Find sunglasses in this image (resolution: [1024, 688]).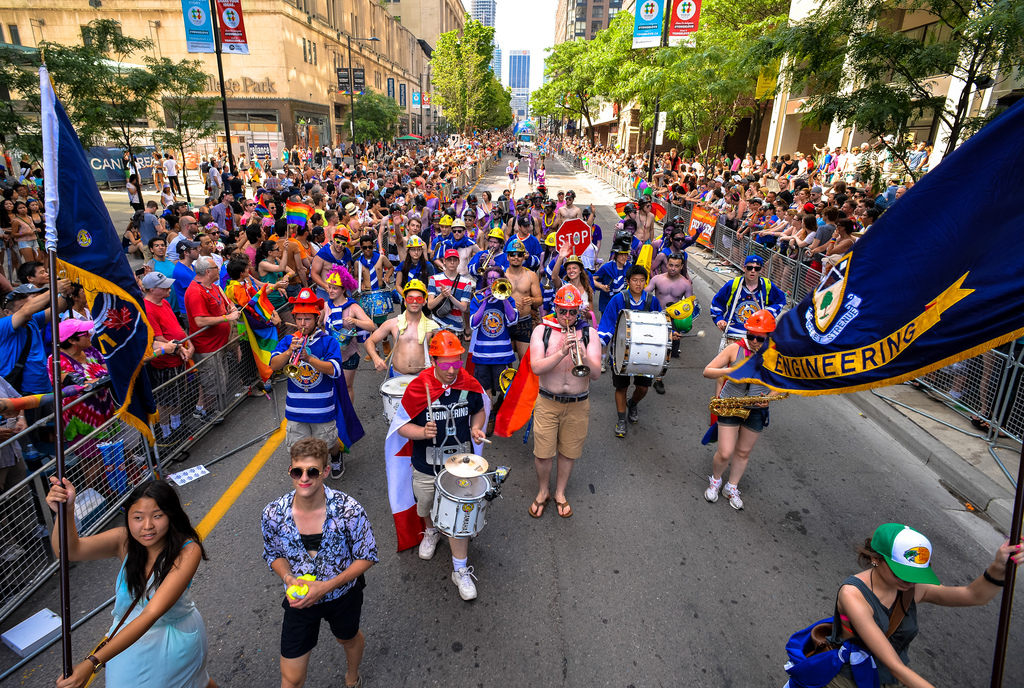
{"x1": 744, "y1": 265, "x2": 760, "y2": 271}.
